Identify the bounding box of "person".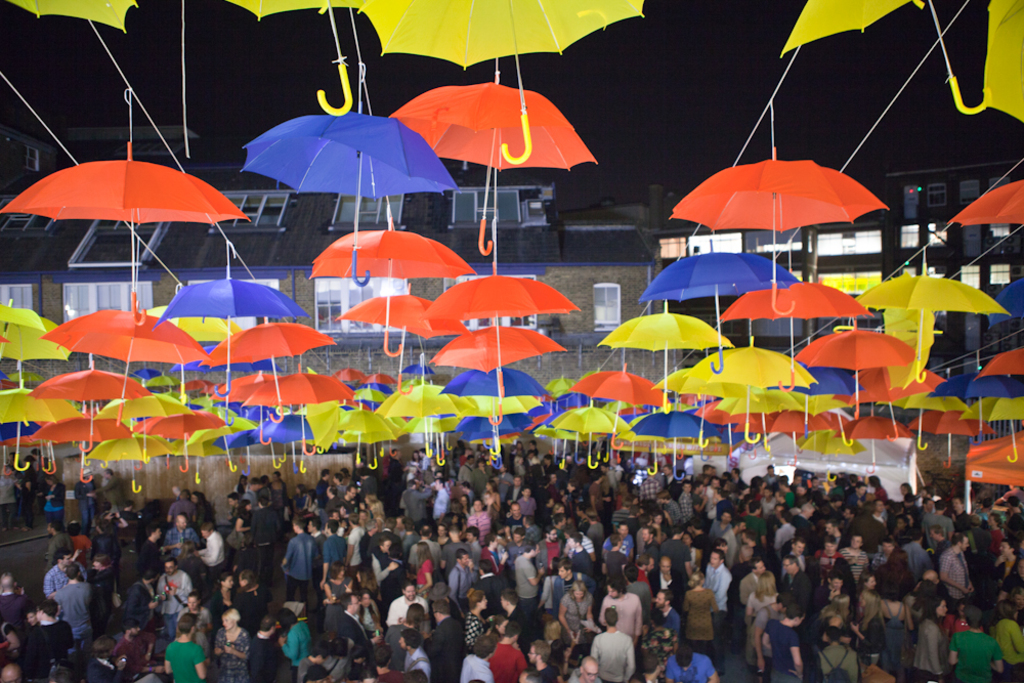
pyautogui.locateOnScreen(763, 487, 775, 515).
